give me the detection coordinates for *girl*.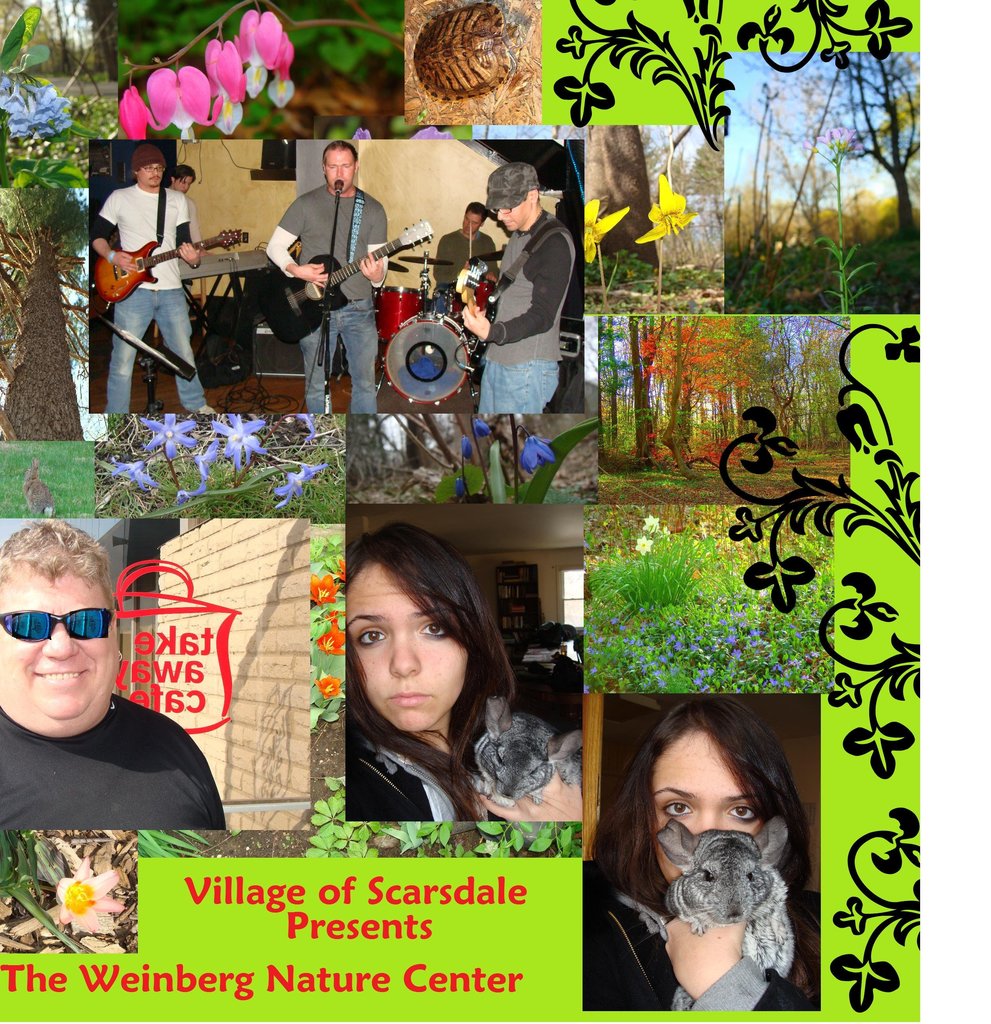
locate(342, 519, 575, 834).
